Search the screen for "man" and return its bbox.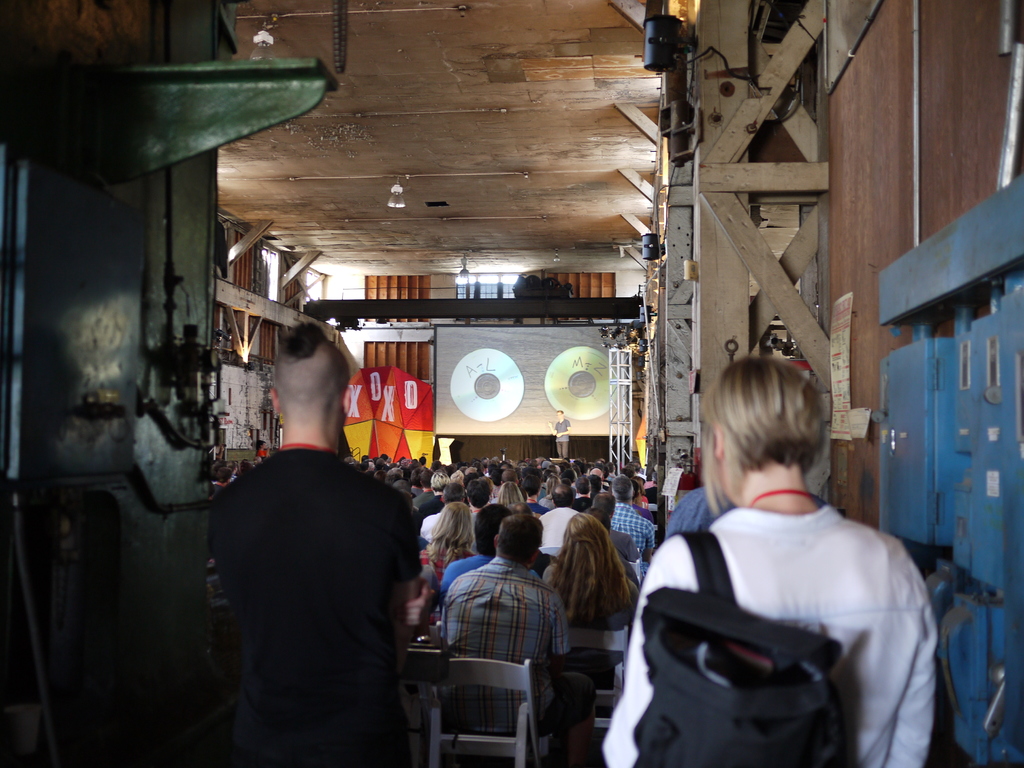
Found: crop(548, 407, 571, 447).
